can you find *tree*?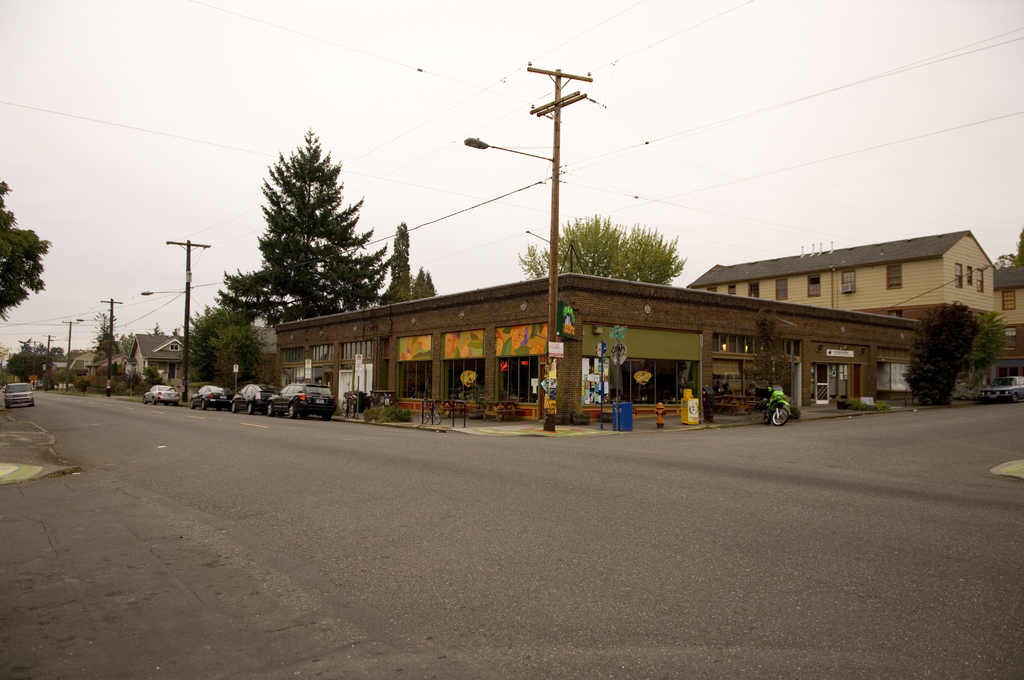
Yes, bounding box: [x1=424, y1=271, x2=437, y2=294].
